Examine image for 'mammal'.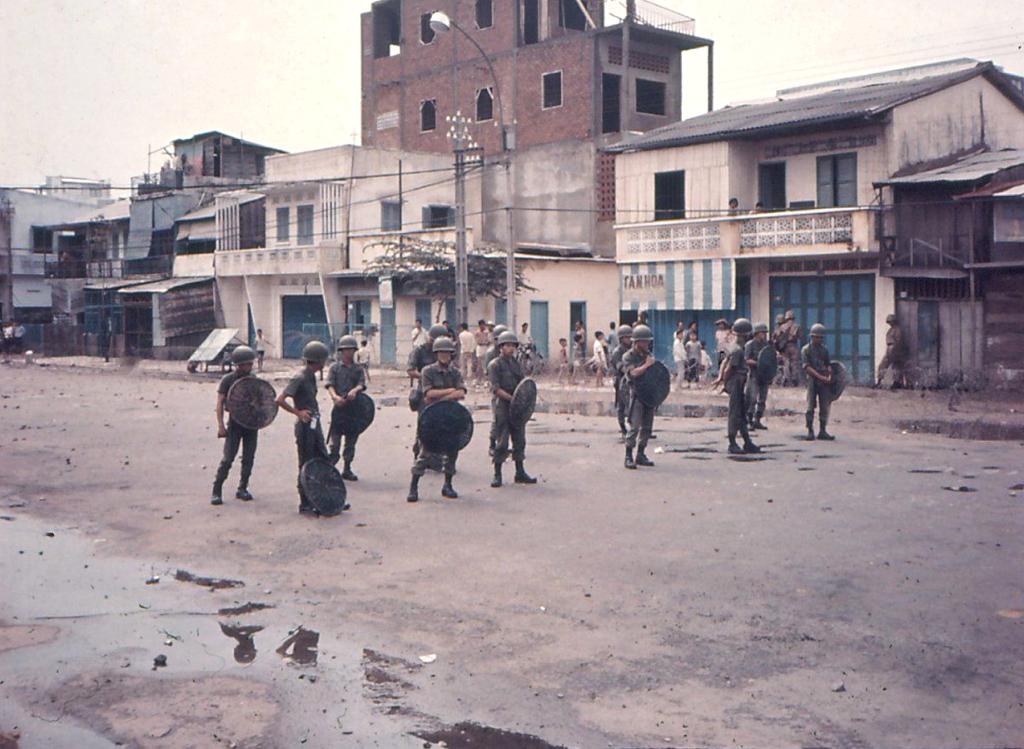
Examination result: crop(570, 319, 590, 364).
